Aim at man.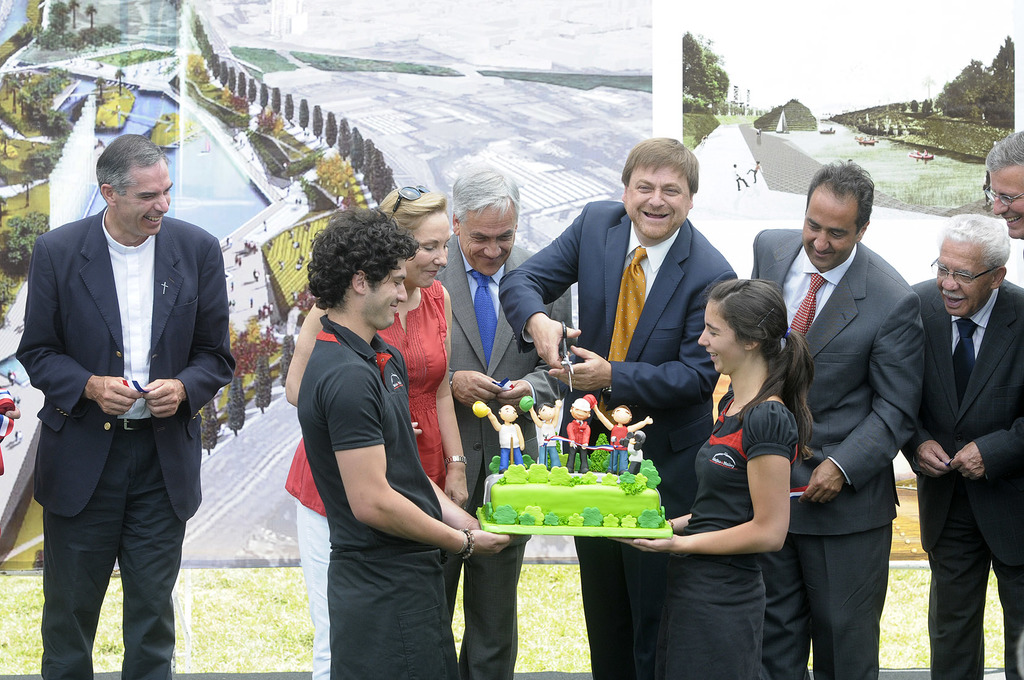
Aimed at [x1=745, y1=156, x2=927, y2=679].
